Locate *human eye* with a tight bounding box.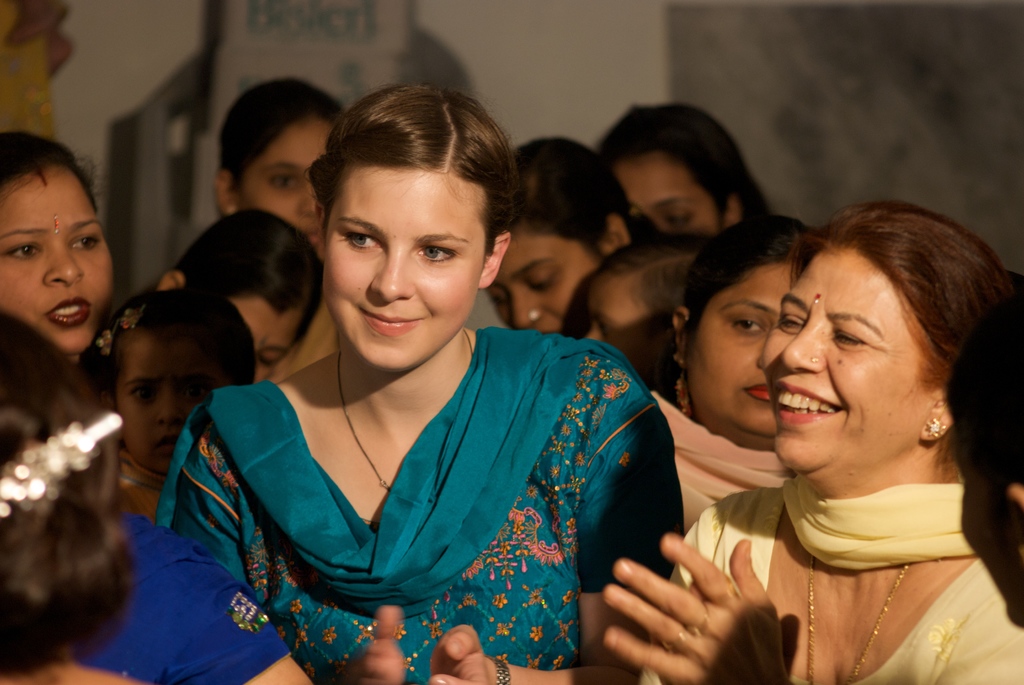
70 232 102 250.
